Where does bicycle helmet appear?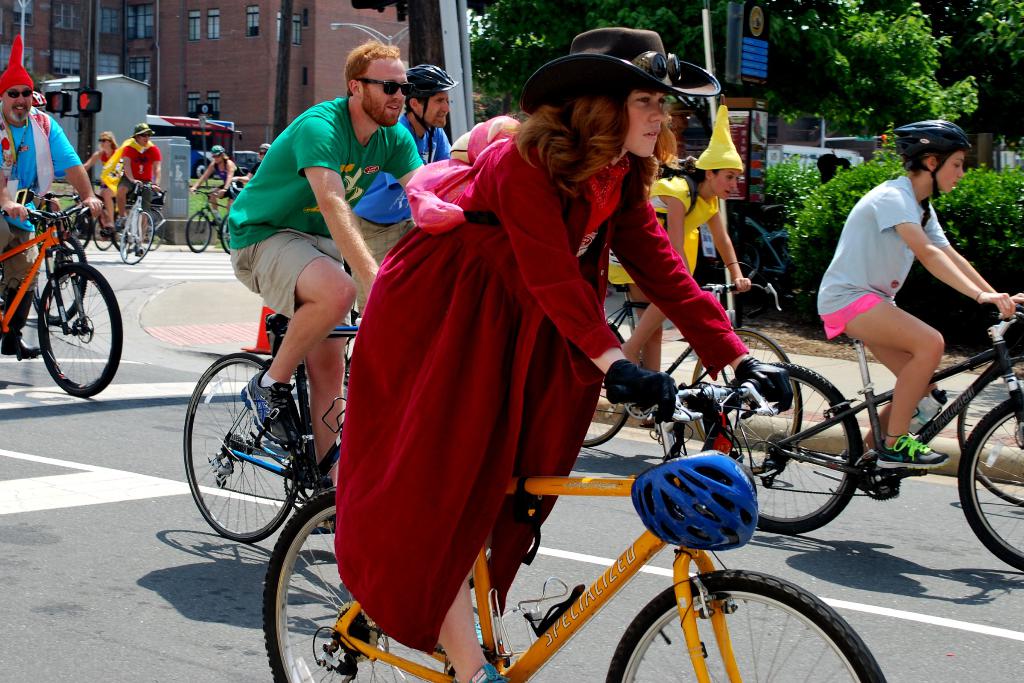
Appears at (904,115,983,196).
